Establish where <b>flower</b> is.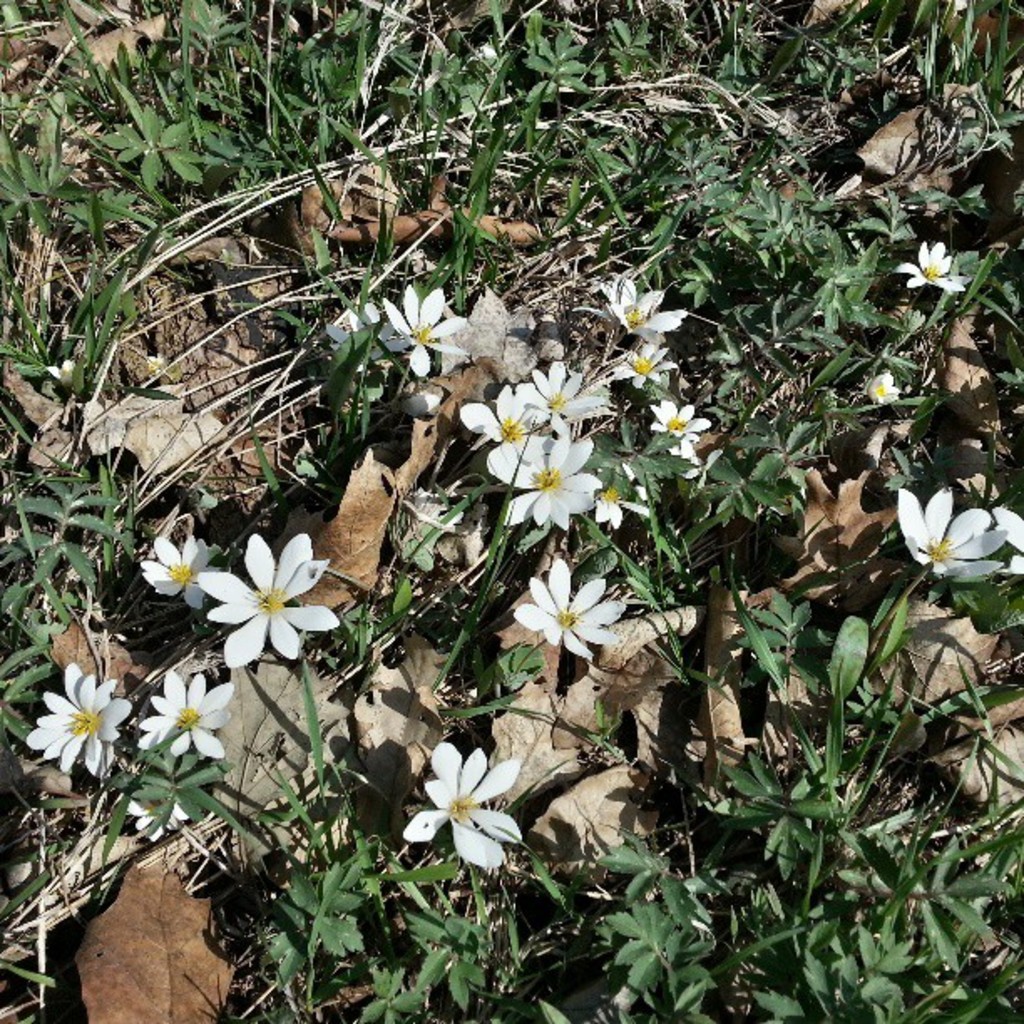
Established at [117, 773, 218, 840].
